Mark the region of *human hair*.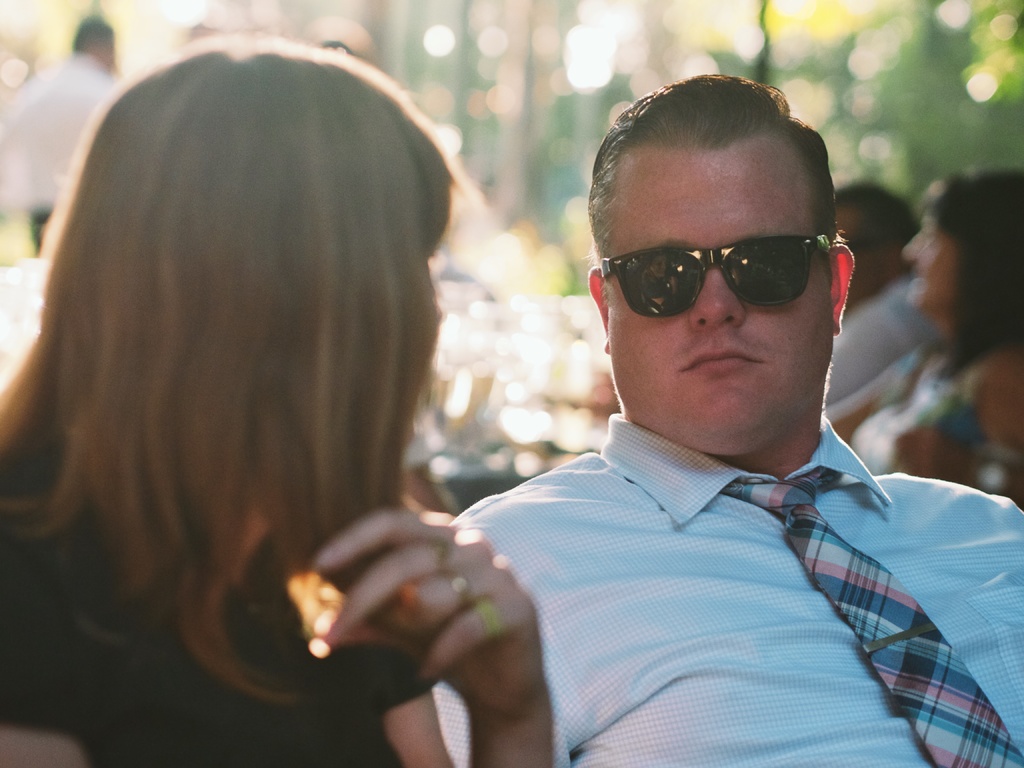
Region: {"left": 834, "top": 180, "right": 915, "bottom": 274}.
